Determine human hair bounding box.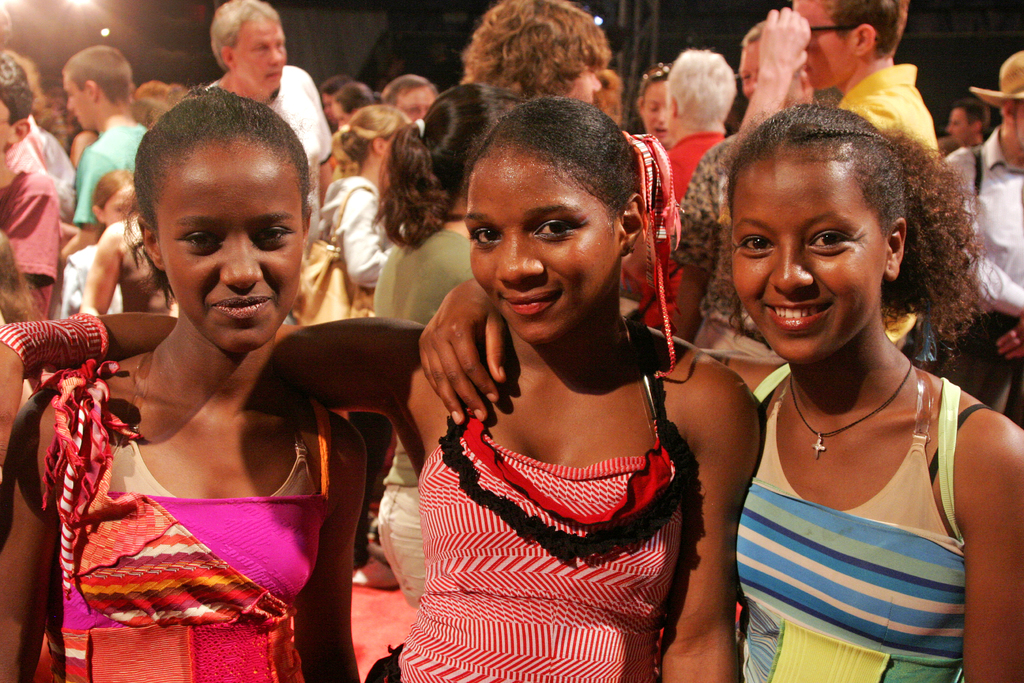
Determined: [x1=133, y1=76, x2=167, y2=120].
